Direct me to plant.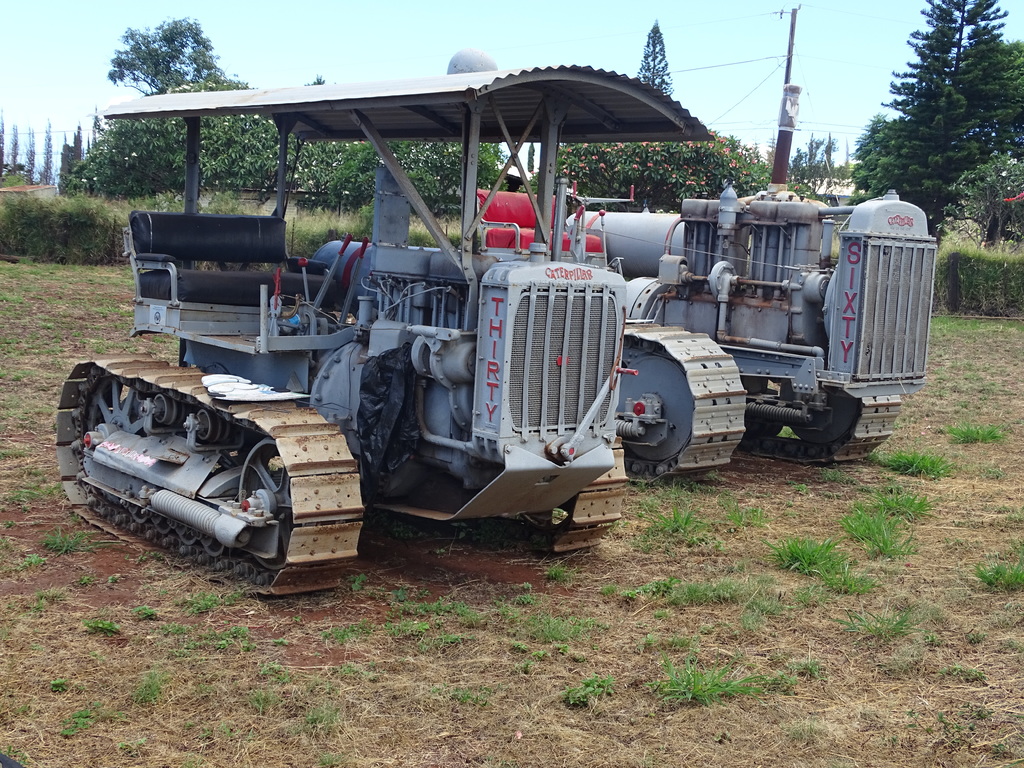
Direction: region(518, 638, 531, 651).
